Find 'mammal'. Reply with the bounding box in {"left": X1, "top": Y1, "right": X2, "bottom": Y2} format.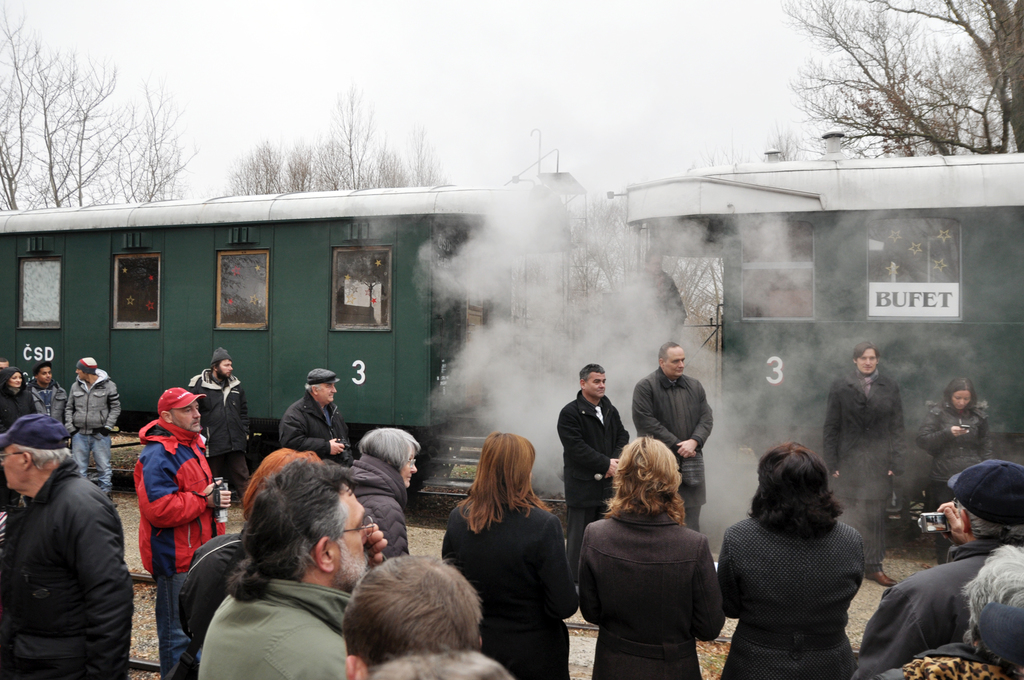
{"left": 341, "top": 547, "right": 513, "bottom": 679}.
